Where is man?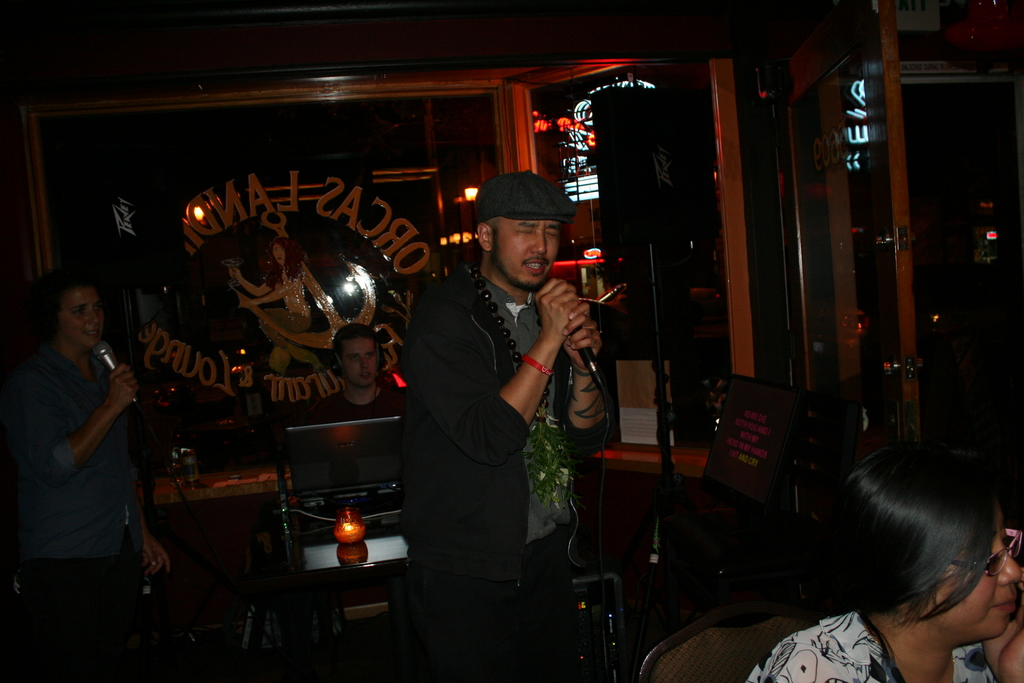
(305,324,396,454).
